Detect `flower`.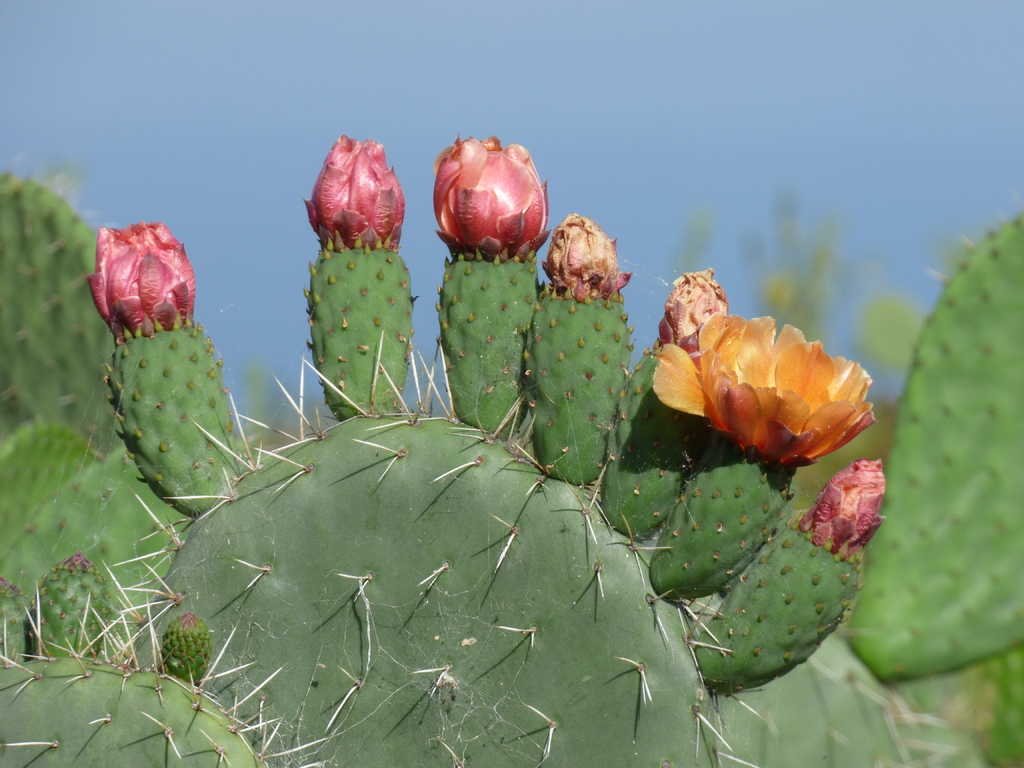
Detected at {"x1": 433, "y1": 138, "x2": 545, "y2": 246}.
